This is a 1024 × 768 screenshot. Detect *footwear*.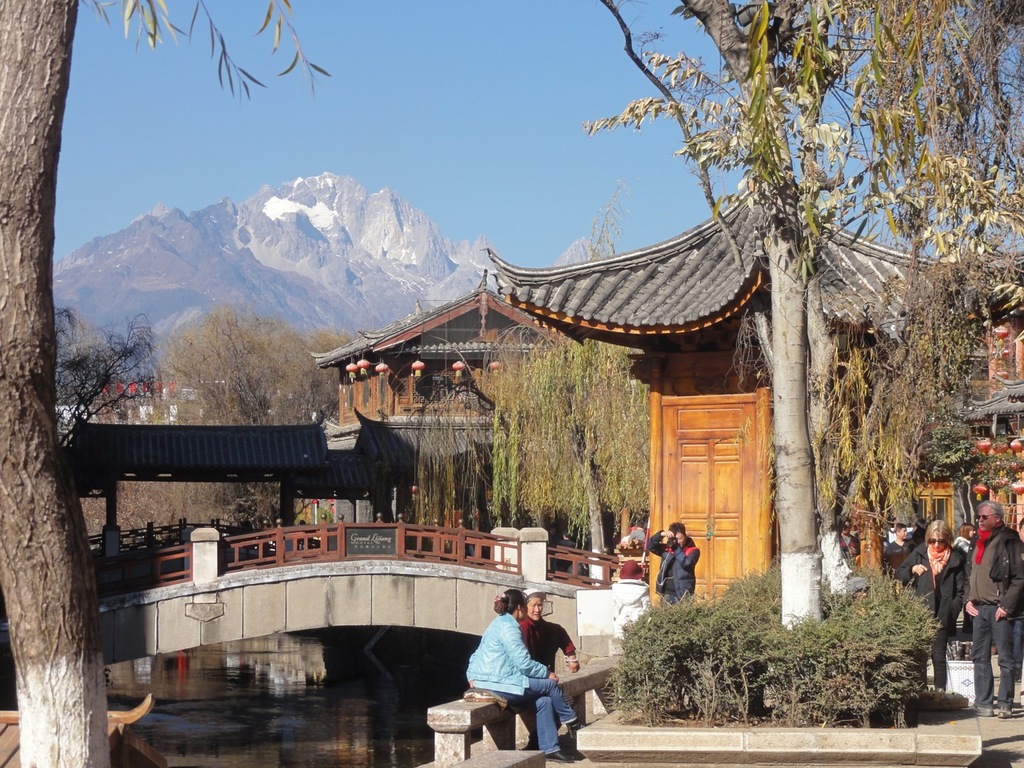
{"left": 563, "top": 722, "right": 589, "bottom": 736}.
